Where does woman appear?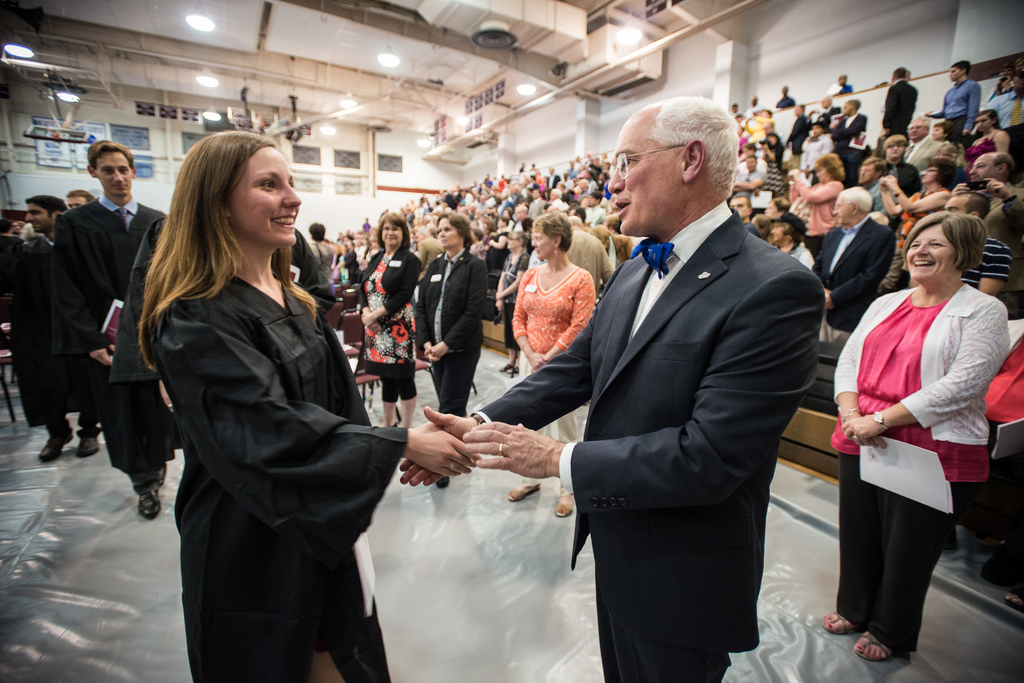
Appears at <region>822, 209, 1012, 664</region>.
